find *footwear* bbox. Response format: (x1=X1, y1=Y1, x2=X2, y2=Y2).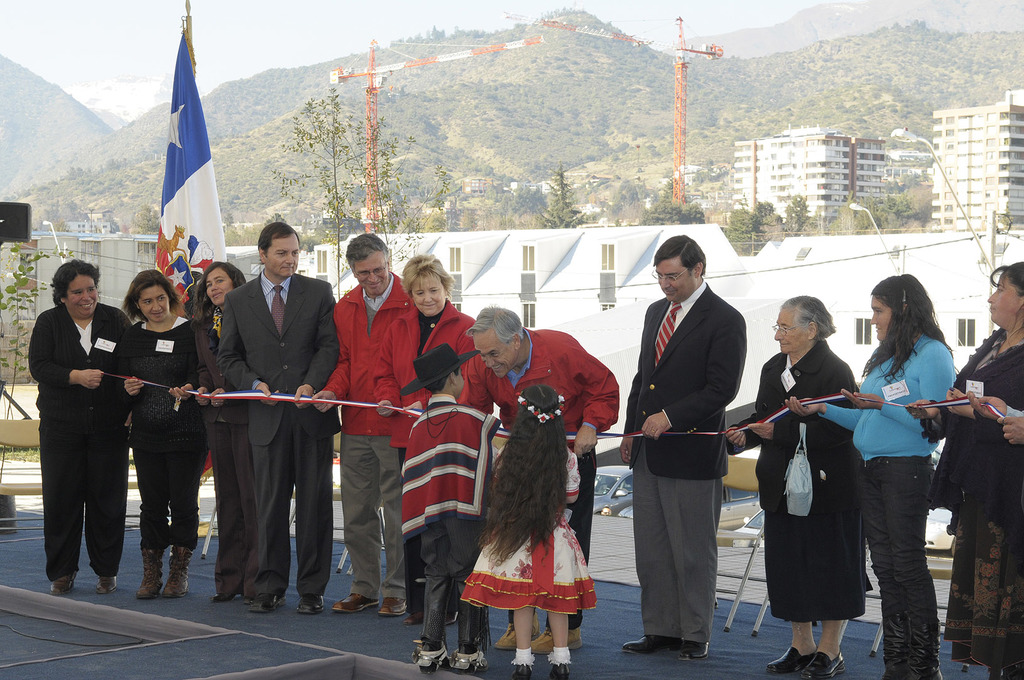
(x1=765, y1=642, x2=815, y2=676).
